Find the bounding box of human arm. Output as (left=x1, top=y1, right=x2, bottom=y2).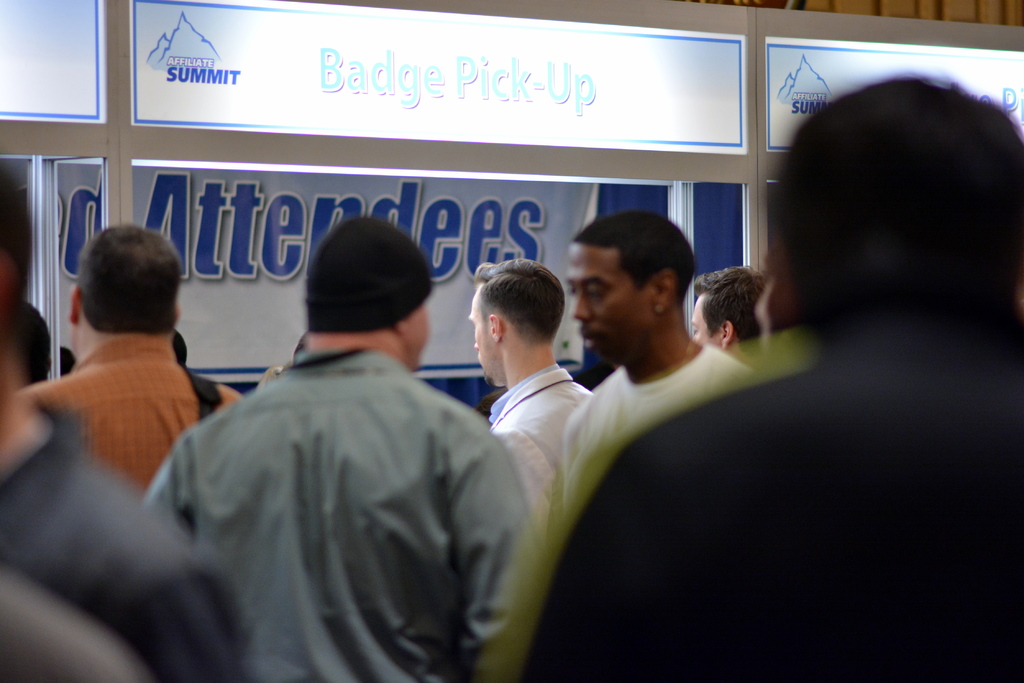
(left=141, top=434, right=194, bottom=538).
